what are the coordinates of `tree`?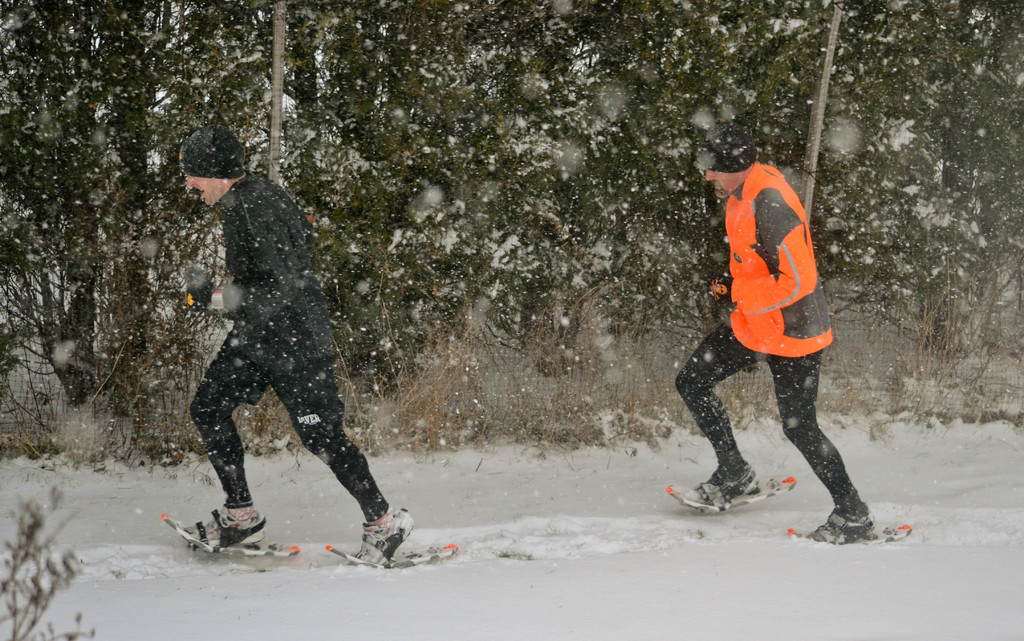
bbox(0, 7, 1023, 428).
